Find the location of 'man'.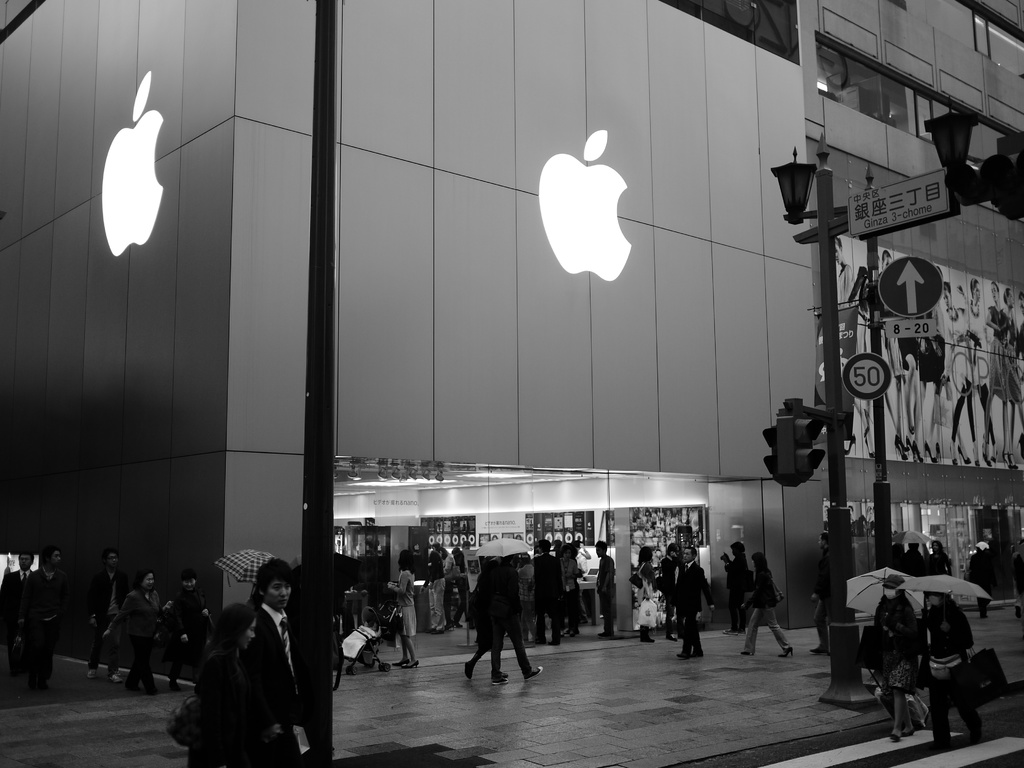
Location: left=530, top=540, right=568, bottom=644.
